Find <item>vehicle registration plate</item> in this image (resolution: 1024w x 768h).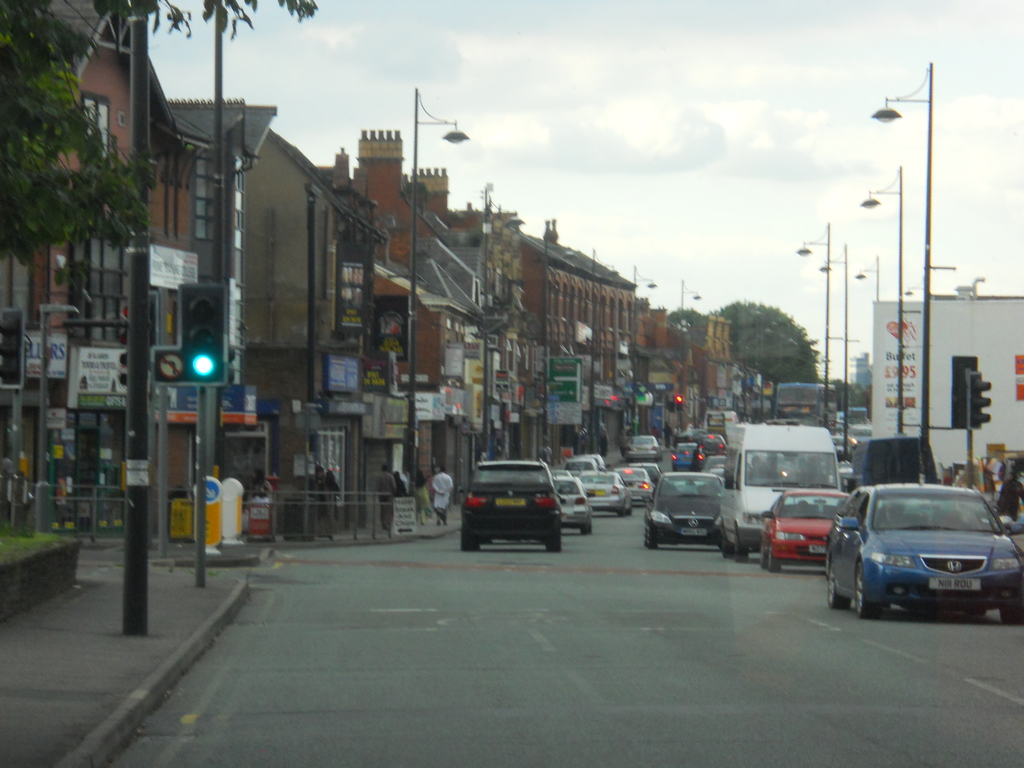
pyautogui.locateOnScreen(680, 528, 708, 537).
